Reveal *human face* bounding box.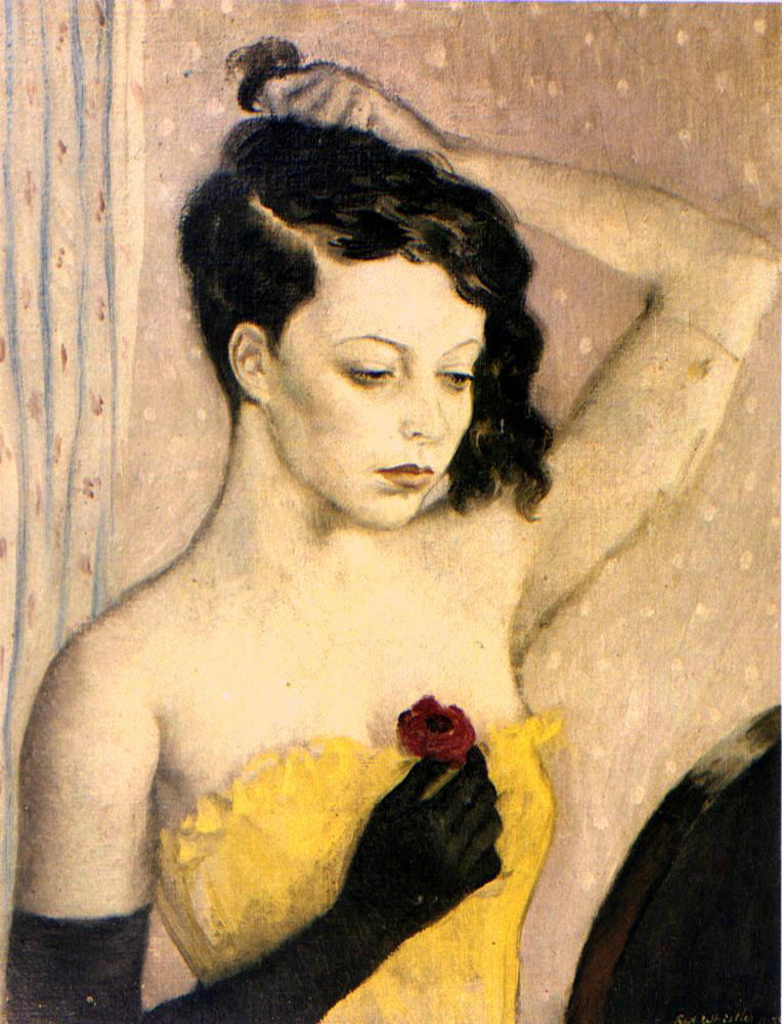
Revealed: locate(260, 258, 487, 531).
